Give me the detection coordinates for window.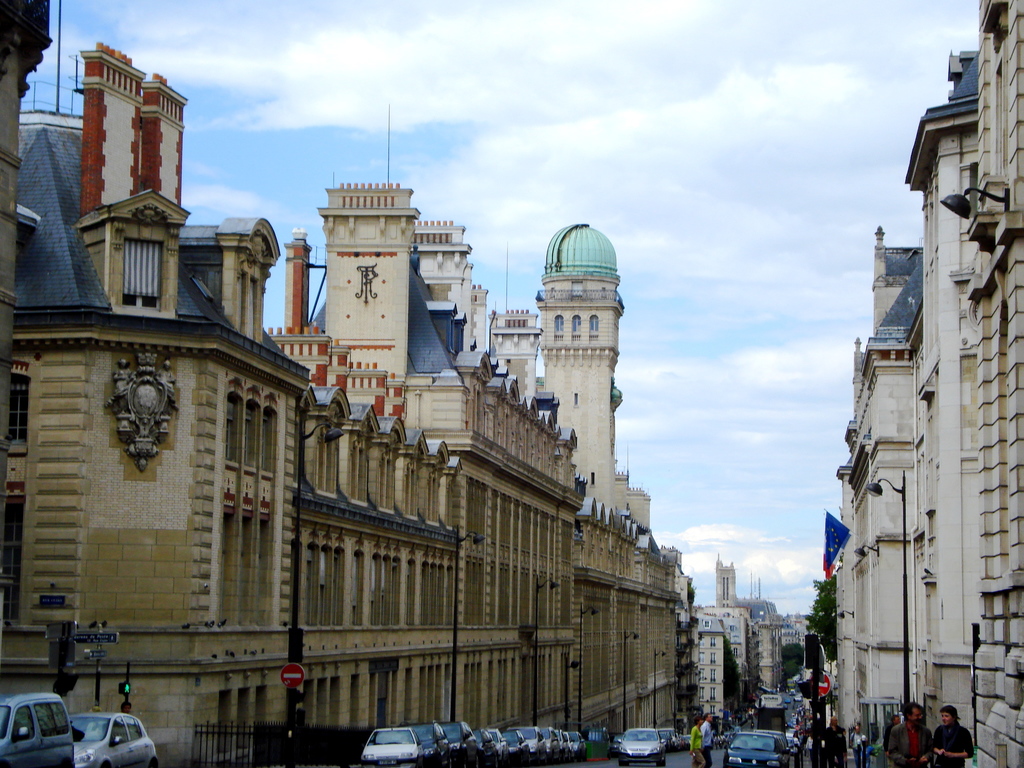
<region>0, 497, 29, 627</region>.
